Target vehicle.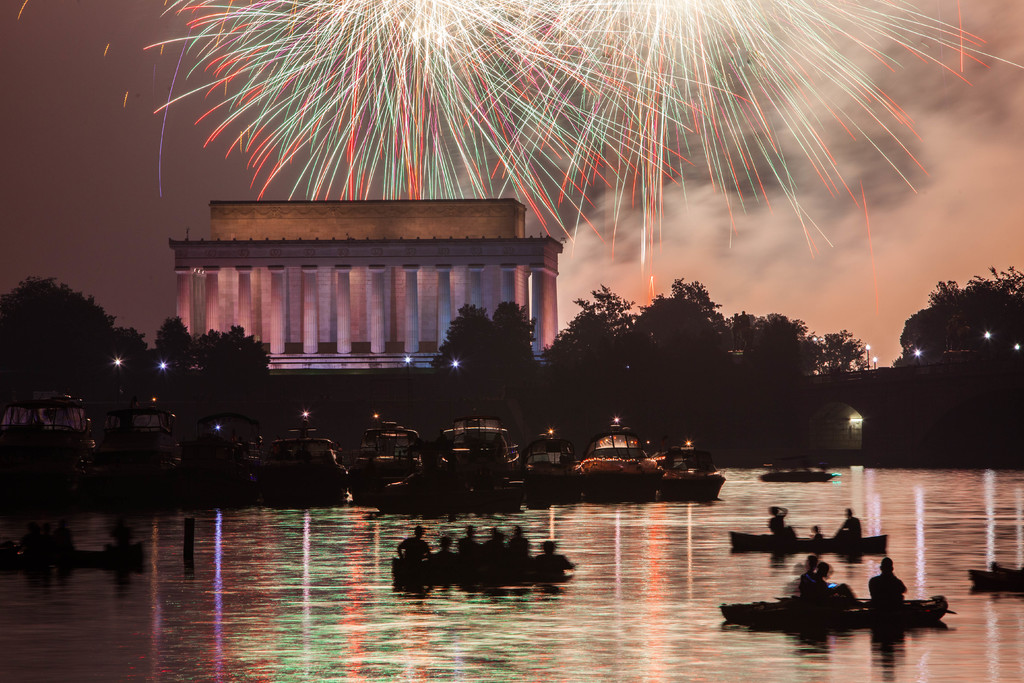
Target region: [x1=760, y1=469, x2=840, y2=483].
